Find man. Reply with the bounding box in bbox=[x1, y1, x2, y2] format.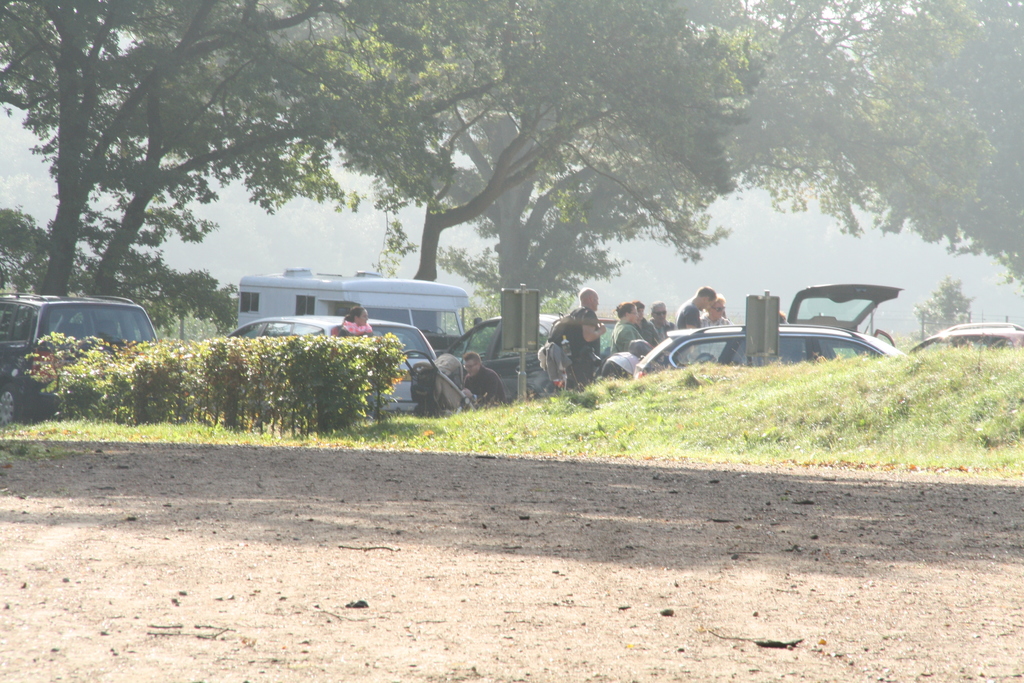
bbox=[699, 294, 732, 327].
